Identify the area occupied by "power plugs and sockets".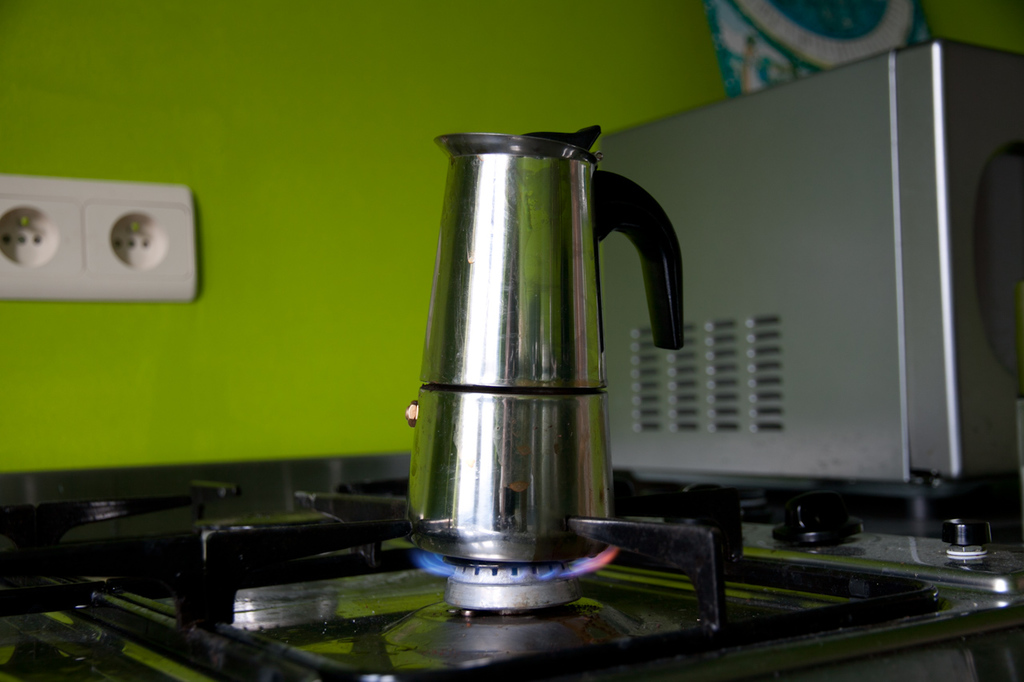
Area: x1=0 y1=176 x2=197 y2=307.
